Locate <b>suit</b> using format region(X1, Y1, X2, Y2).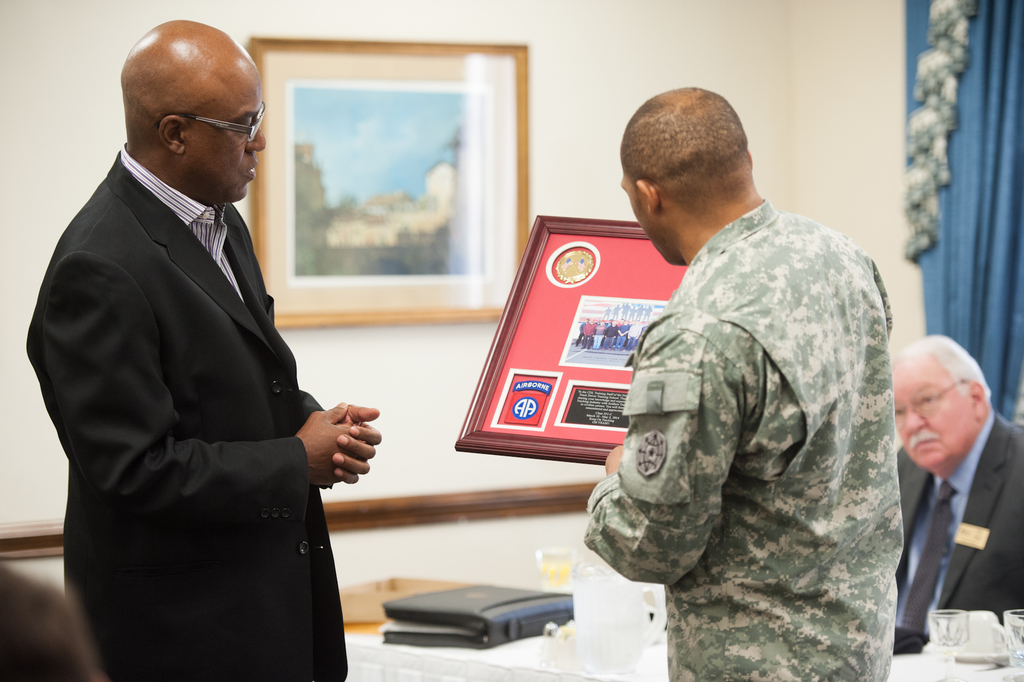
region(42, 64, 375, 664).
